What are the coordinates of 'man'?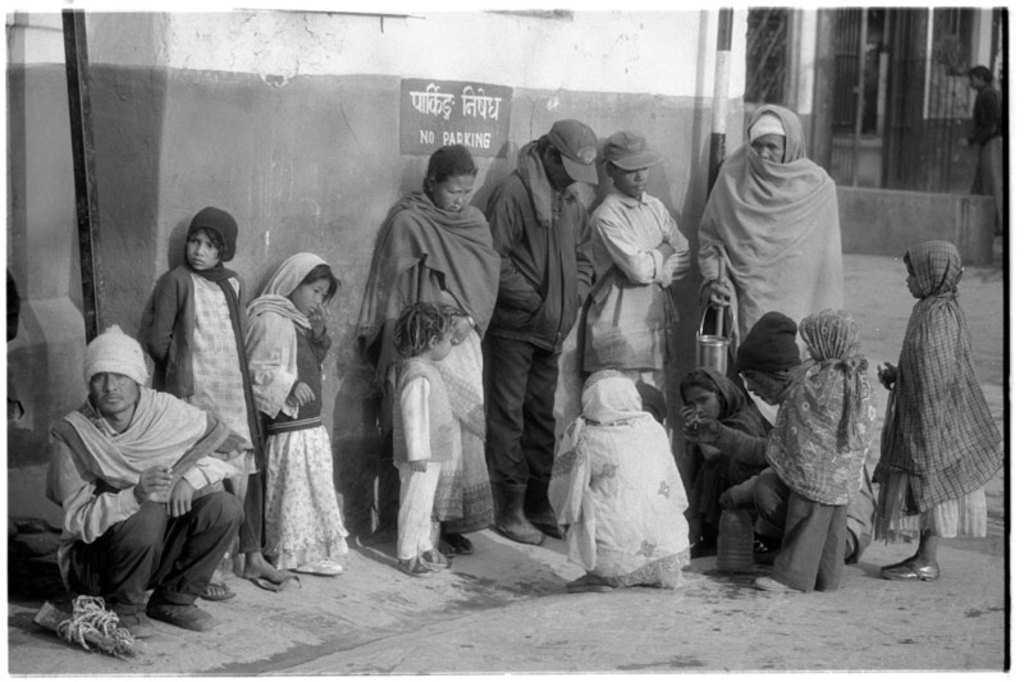
(703,99,842,438).
